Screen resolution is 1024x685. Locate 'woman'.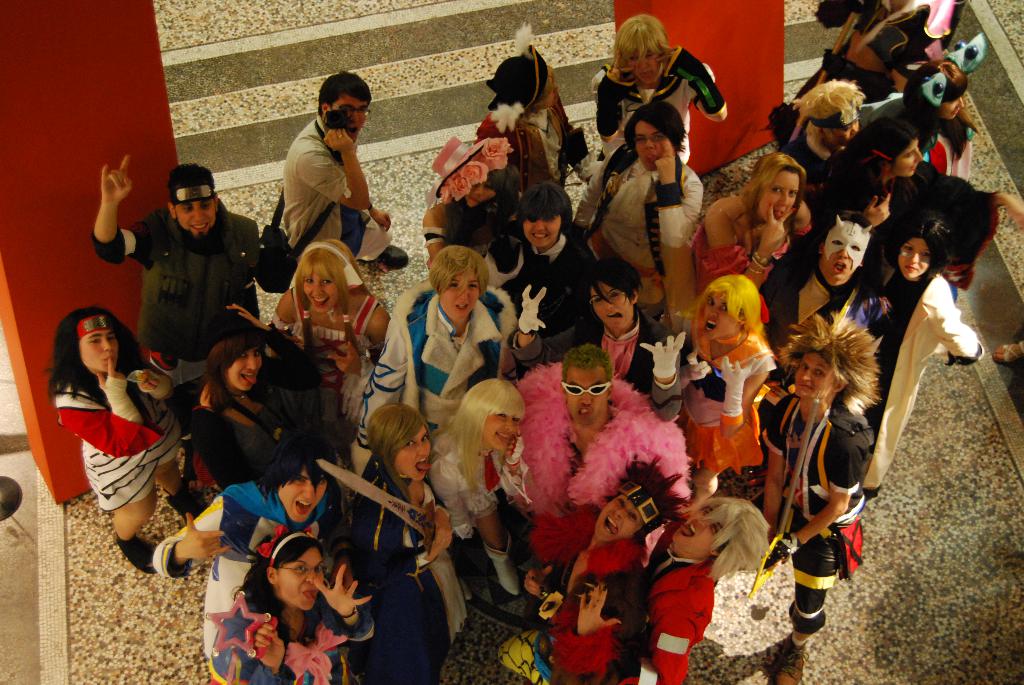
x1=359, y1=410, x2=477, y2=684.
